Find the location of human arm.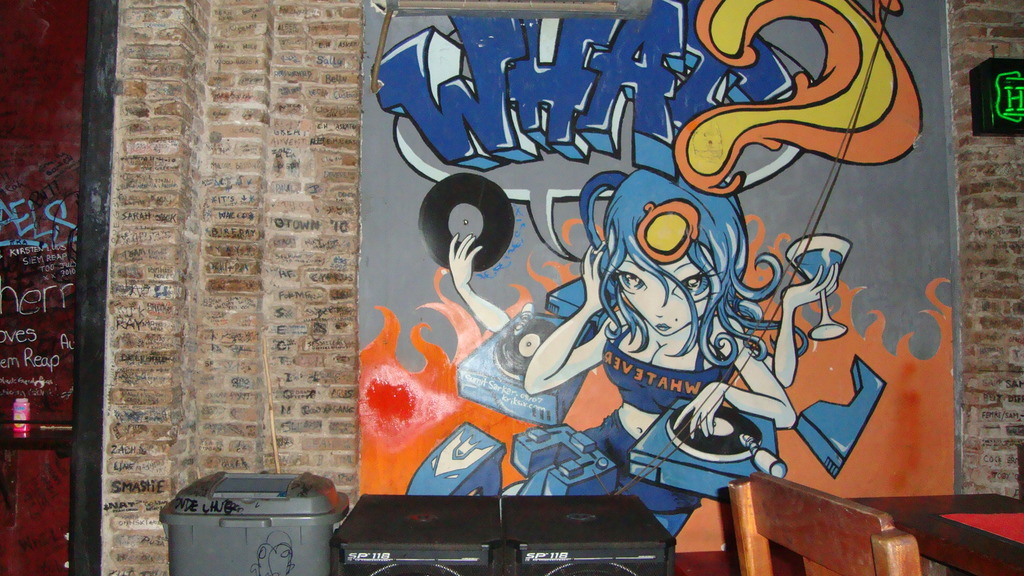
Location: [x1=522, y1=247, x2=618, y2=396].
